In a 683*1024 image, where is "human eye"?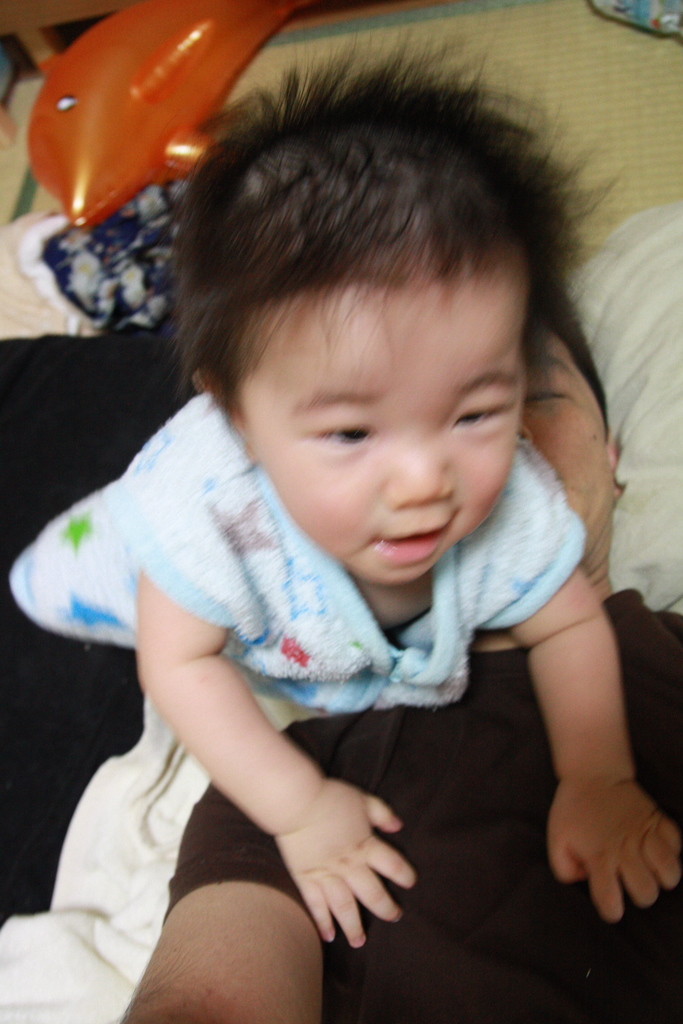
detection(449, 385, 520, 429).
